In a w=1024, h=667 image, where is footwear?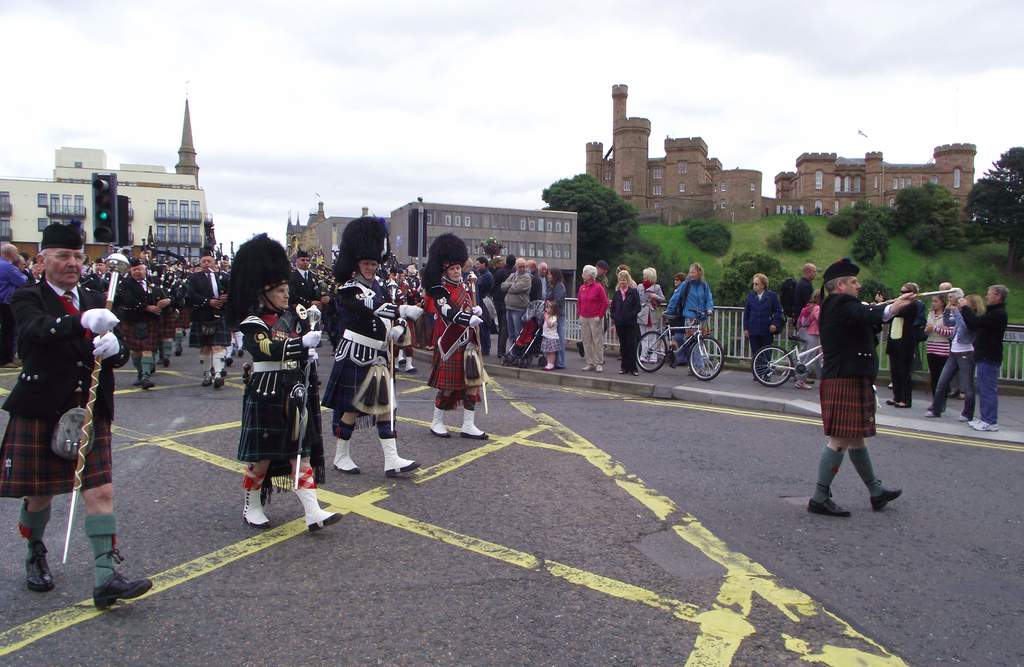
381:418:417:479.
